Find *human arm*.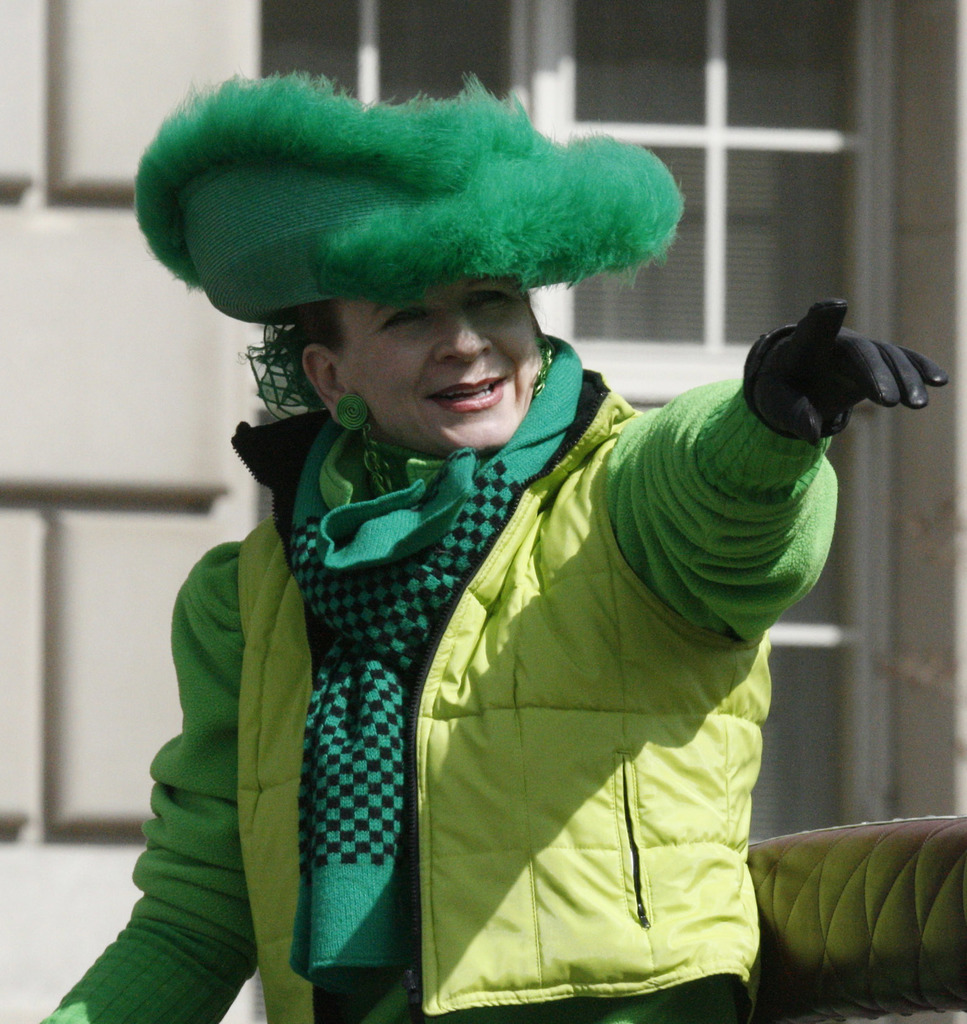
crop(597, 294, 949, 648).
